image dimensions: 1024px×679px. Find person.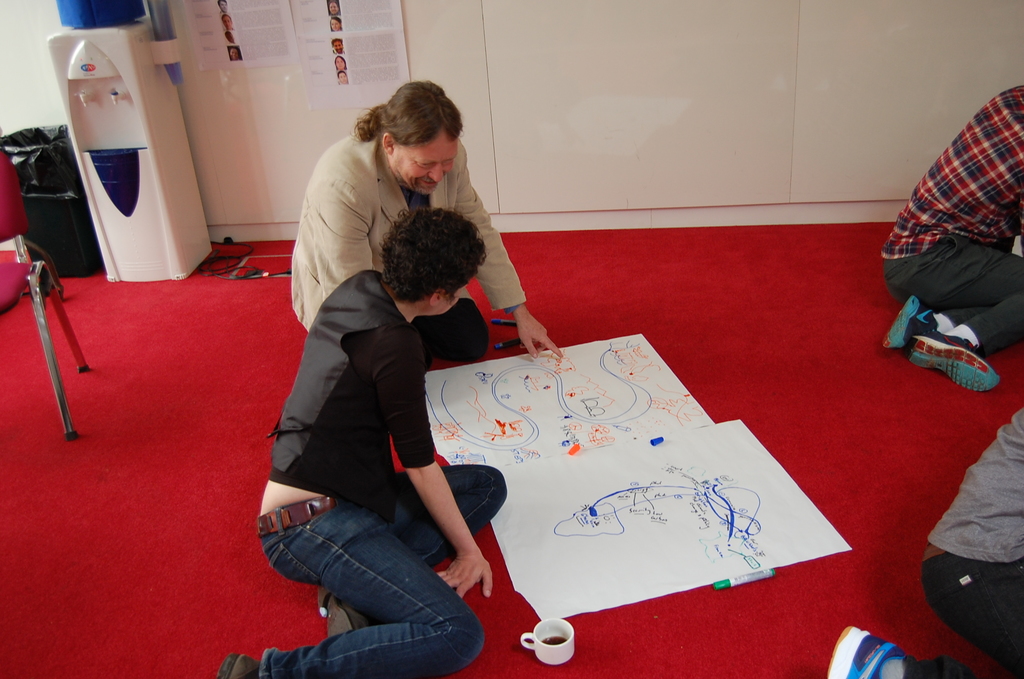
<bbox>824, 402, 1023, 678</bbox>.
